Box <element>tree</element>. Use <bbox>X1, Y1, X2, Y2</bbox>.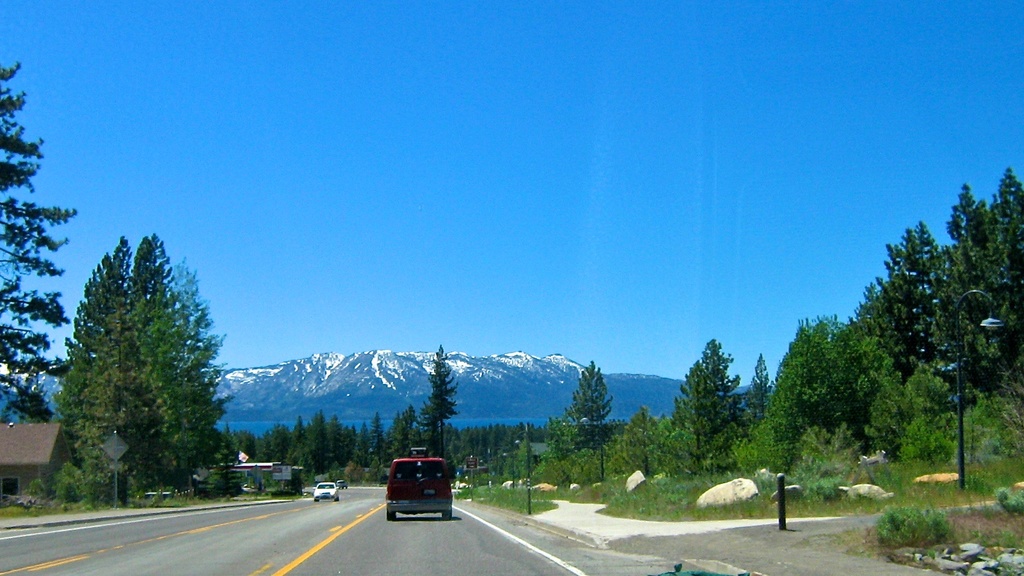
<bbox>263, 419, 293, 465</bbox>.
